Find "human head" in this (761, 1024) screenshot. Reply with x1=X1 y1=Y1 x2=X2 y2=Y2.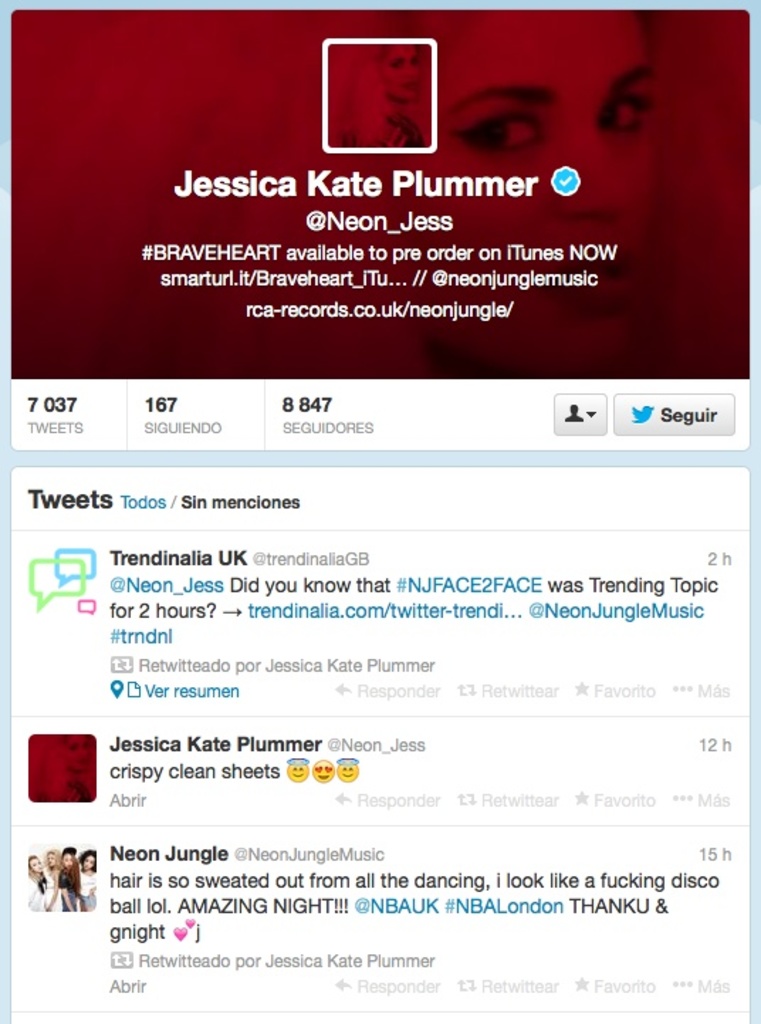
x1=60 y1=845 x2=74 y2=872.
